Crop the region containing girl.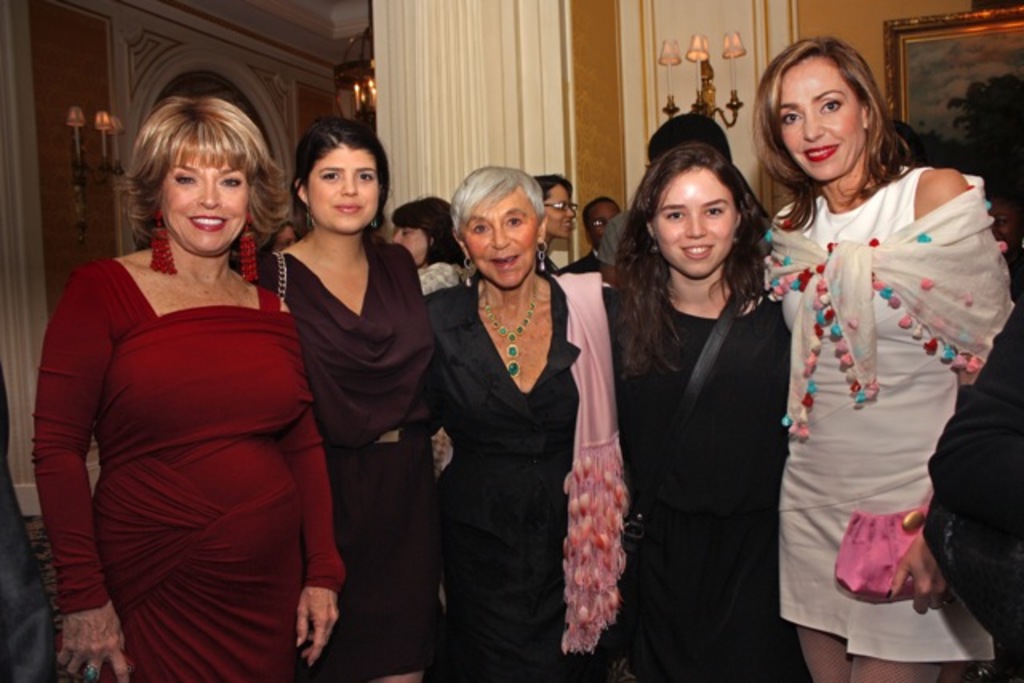
Crop region: detection(602, 141, 792, 681).
